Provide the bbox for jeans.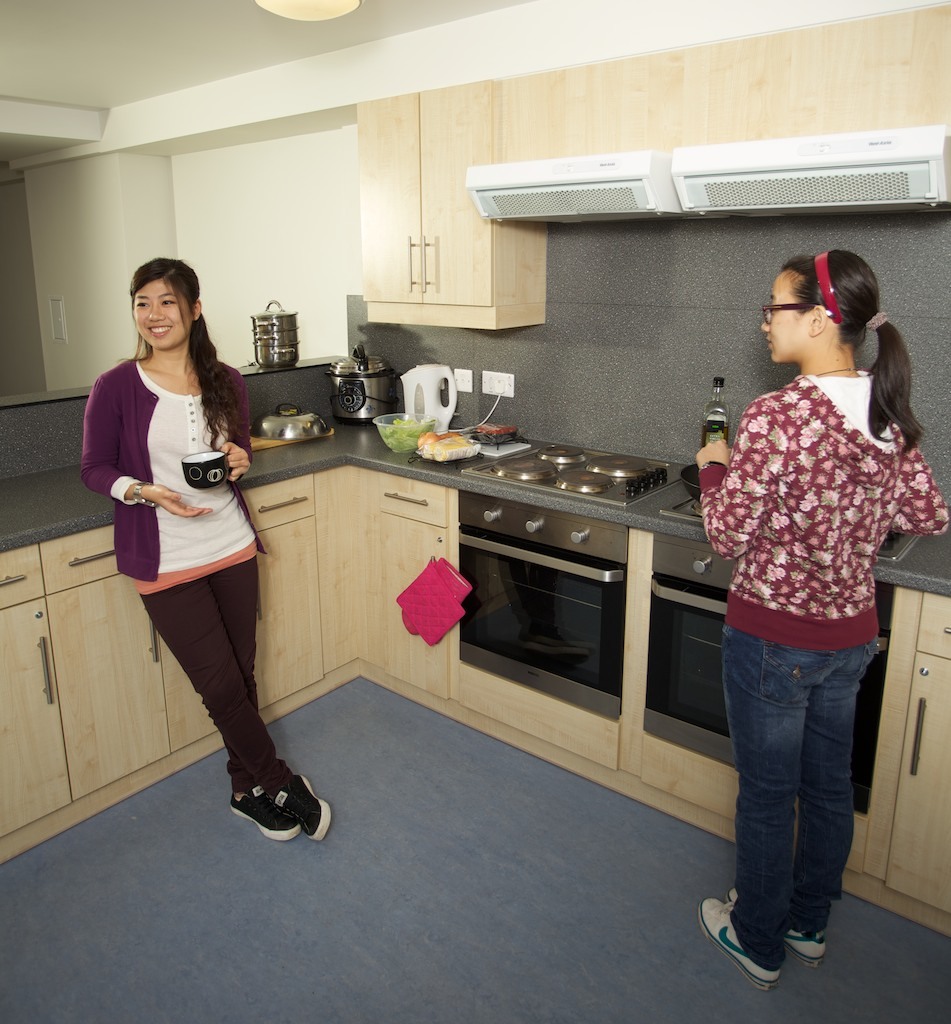
left=718, top=629, right=879, bottom=970.
